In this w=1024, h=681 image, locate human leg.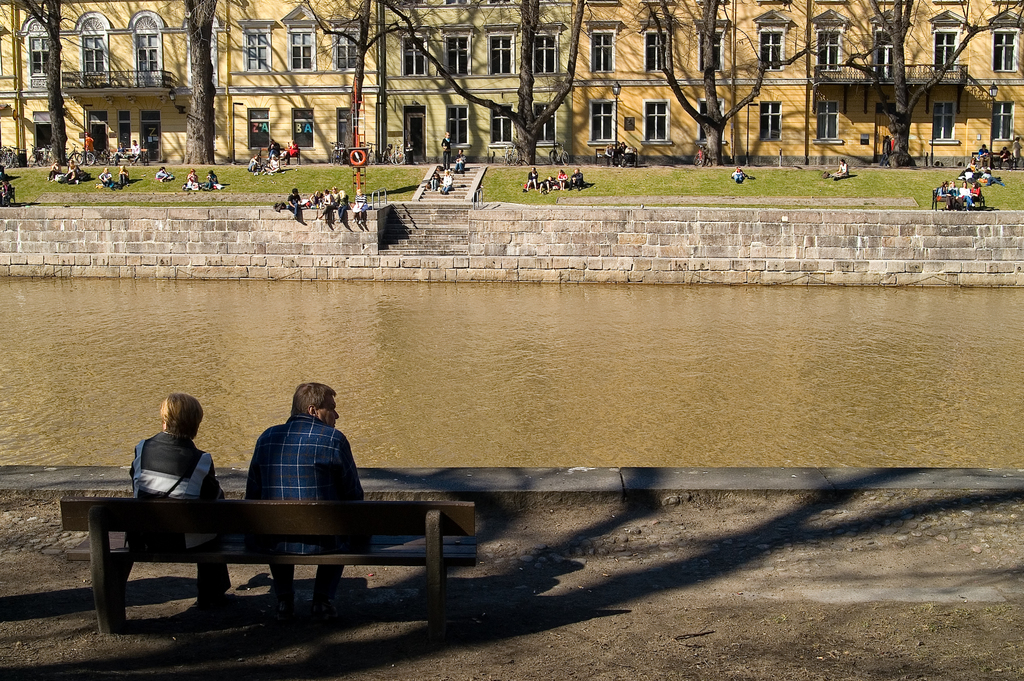
Bounding box: crop(310, 535, 346, 619).
